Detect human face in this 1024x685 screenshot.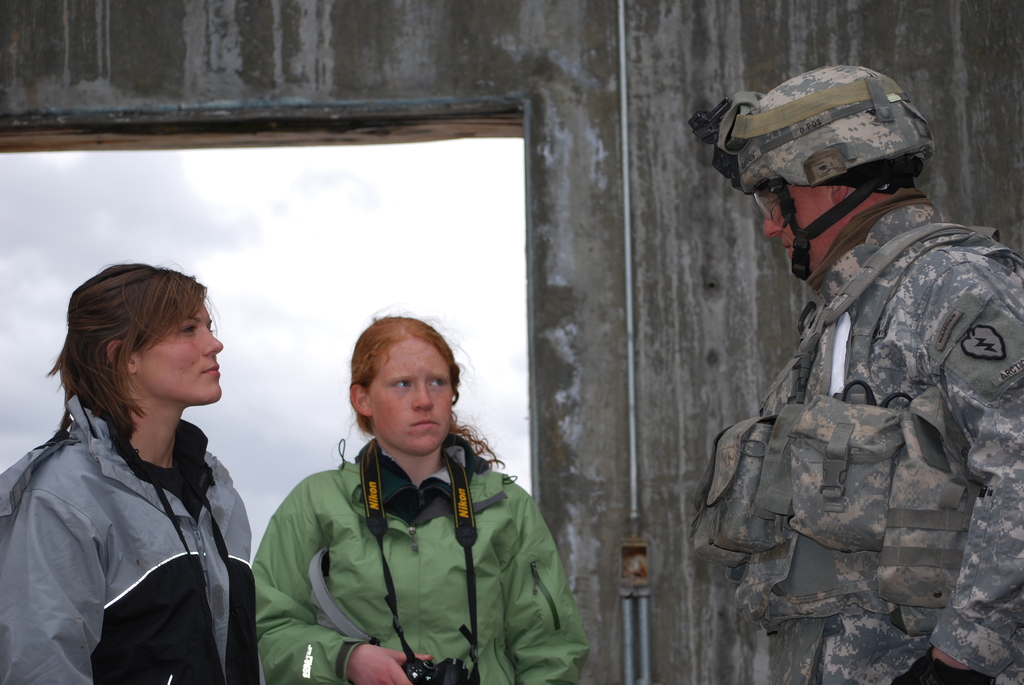
Detection: x1=761 y1=177 x2=841 y2=274.
